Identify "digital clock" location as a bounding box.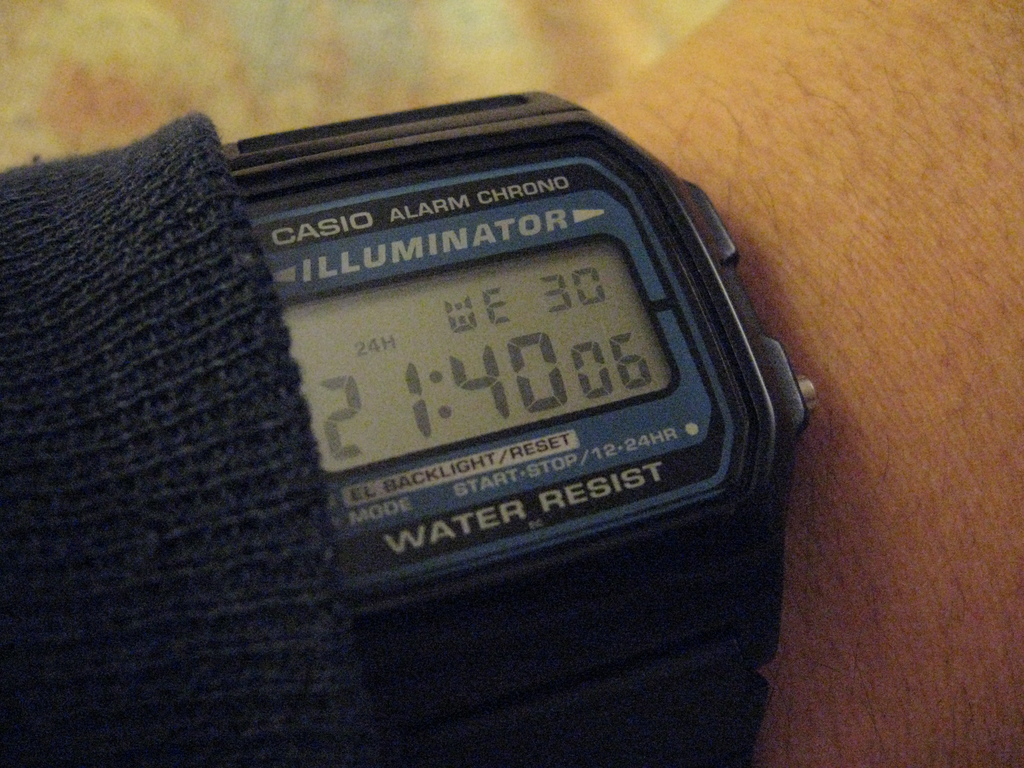
box(225, 83, 820, 767).
